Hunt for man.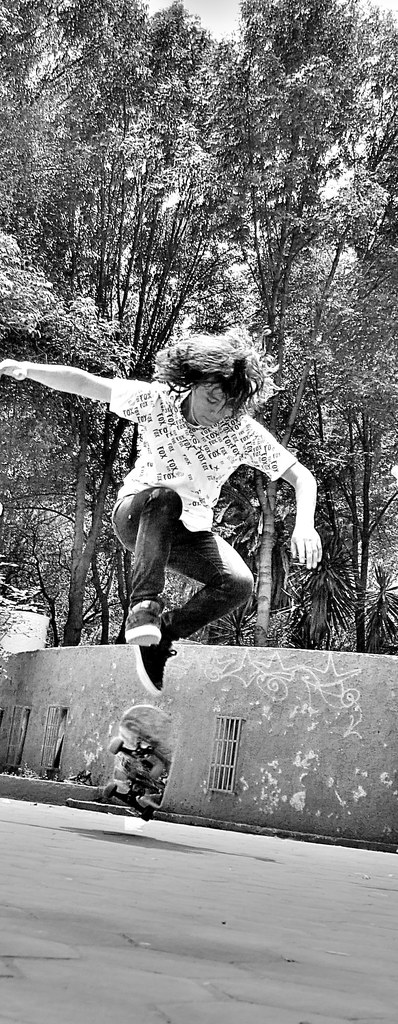
Hunted down at 0/324/319/702.
